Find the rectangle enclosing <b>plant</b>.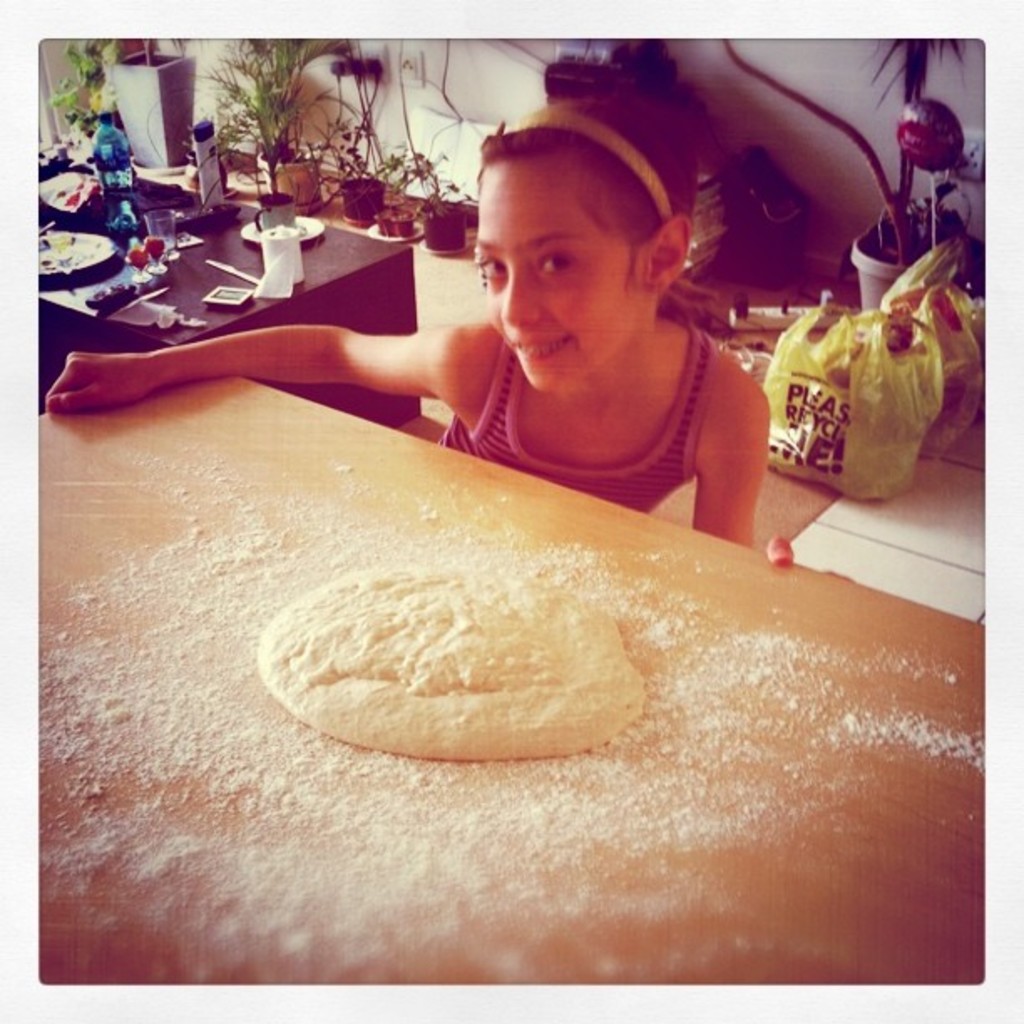
182 12 365 169.
